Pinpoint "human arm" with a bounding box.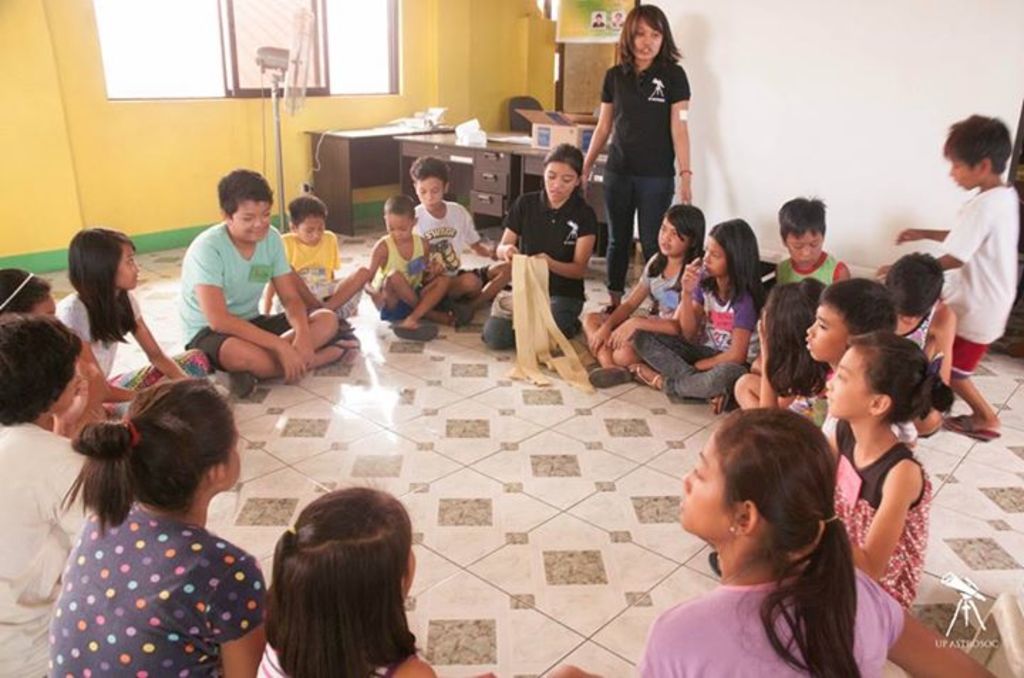
Rect(592, 253, 653, 353).
